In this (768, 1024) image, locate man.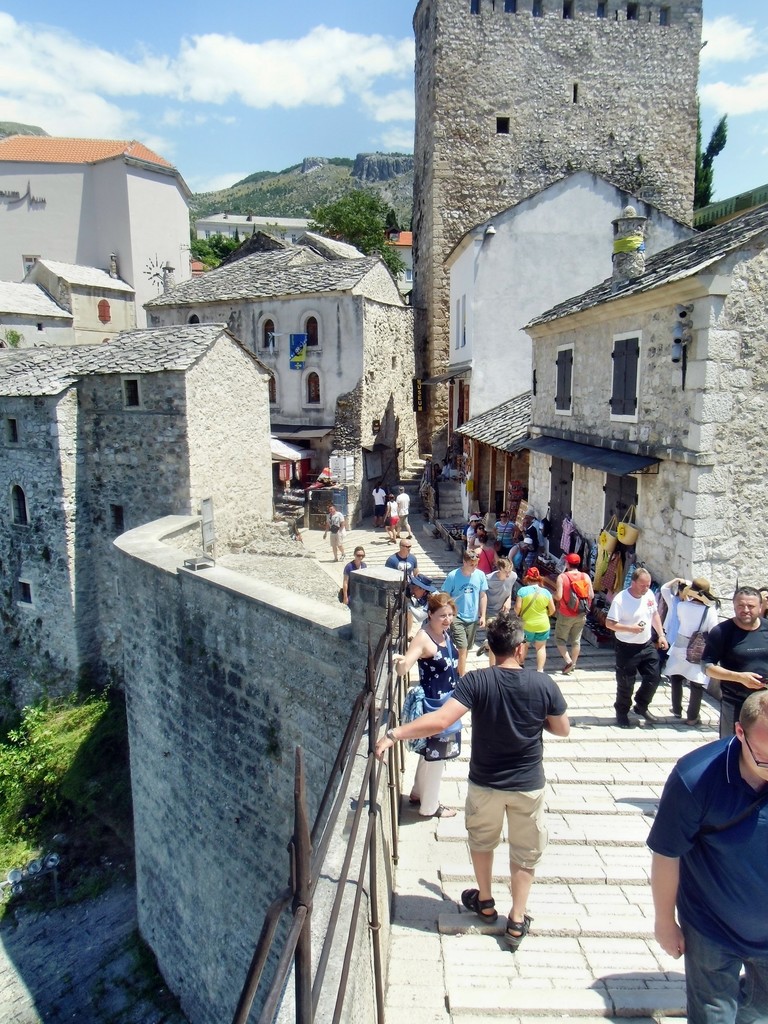
Bounding box: <bbox>700, 588, 767, 741</bbox>.
